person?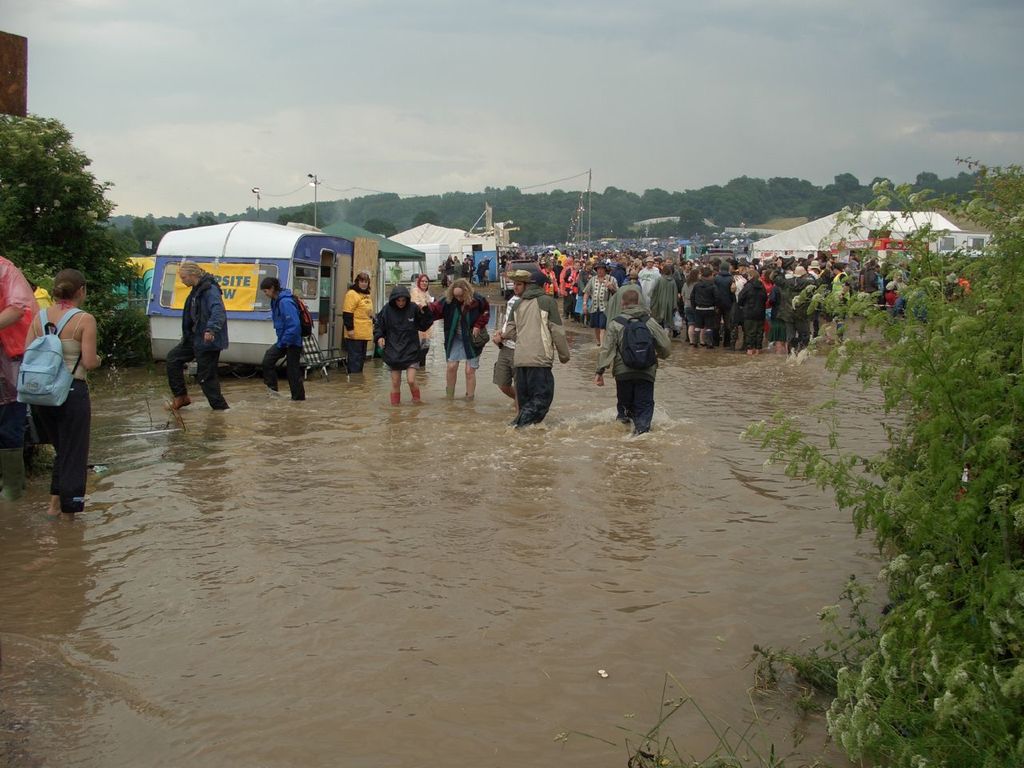
<bbox>422, 283, 494, 405</bbox>
